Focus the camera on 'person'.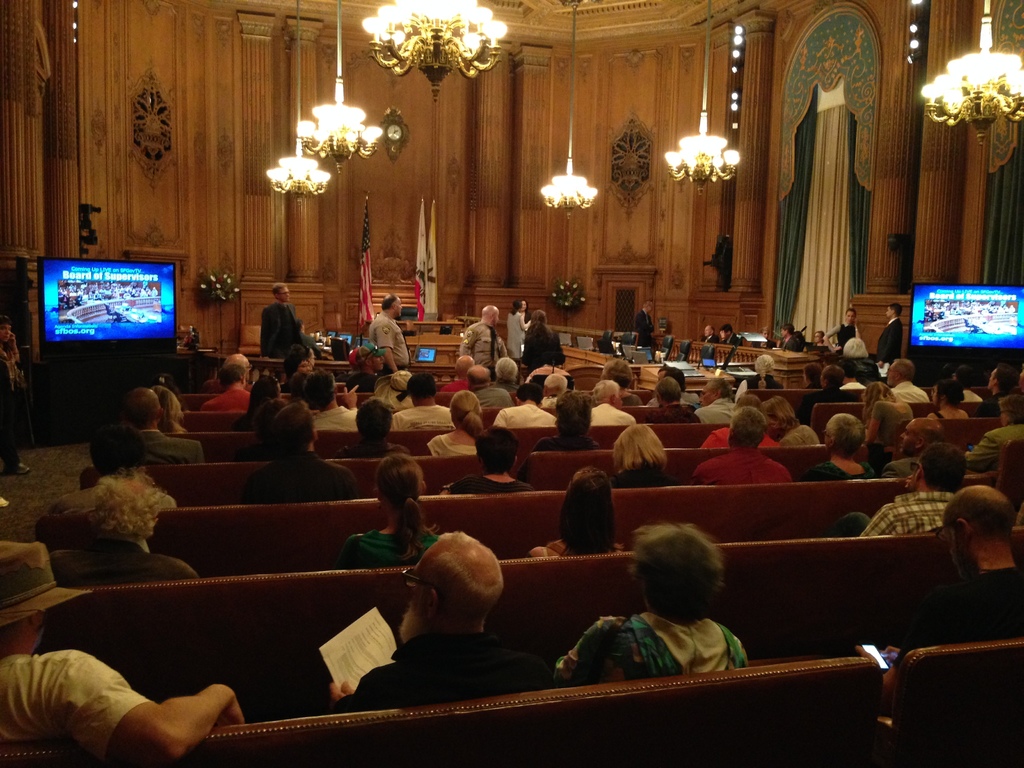
Focus region: 346/339/388/388.
